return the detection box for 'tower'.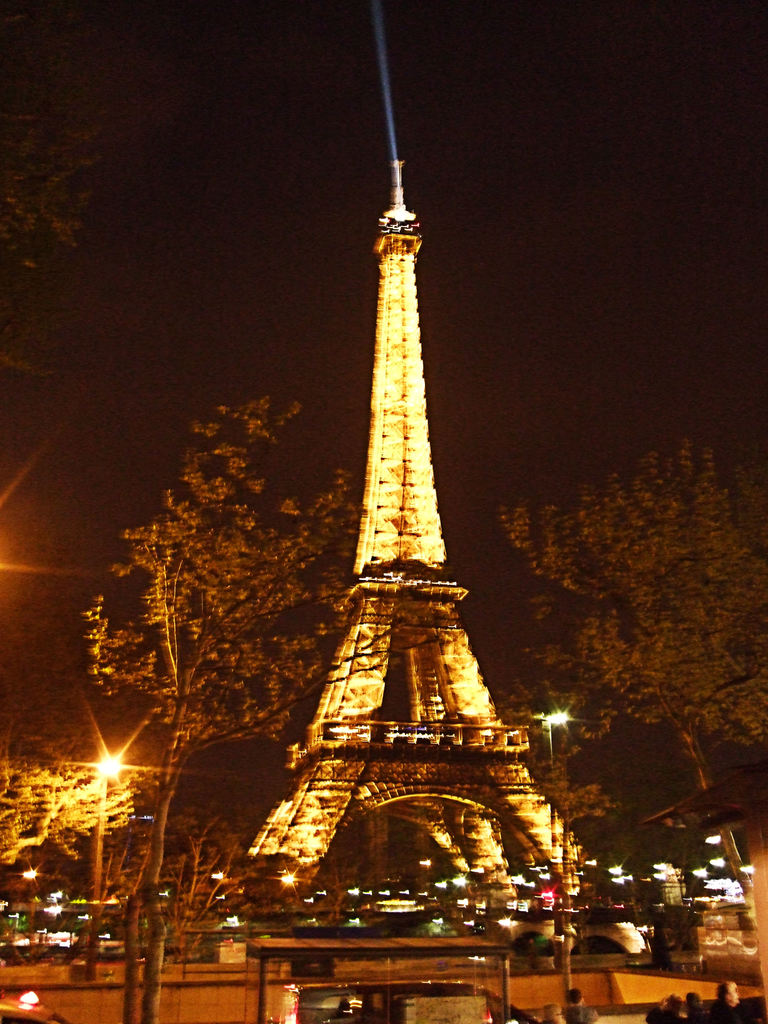
BBox(207, 86, 606, 934).
